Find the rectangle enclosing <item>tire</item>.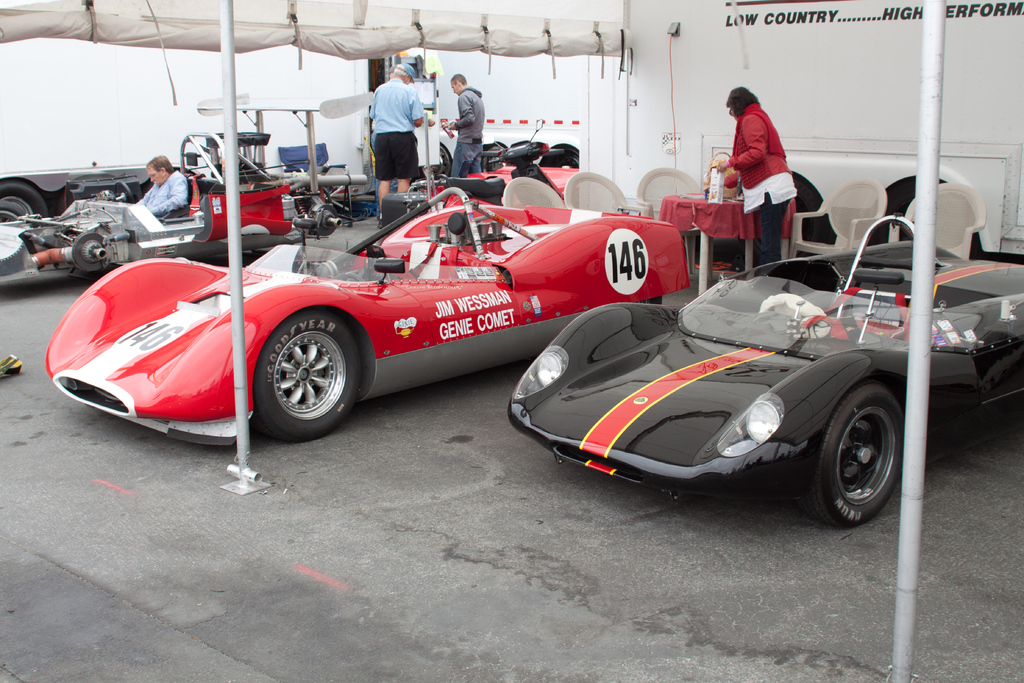
region(782, 174, 832, 270).
